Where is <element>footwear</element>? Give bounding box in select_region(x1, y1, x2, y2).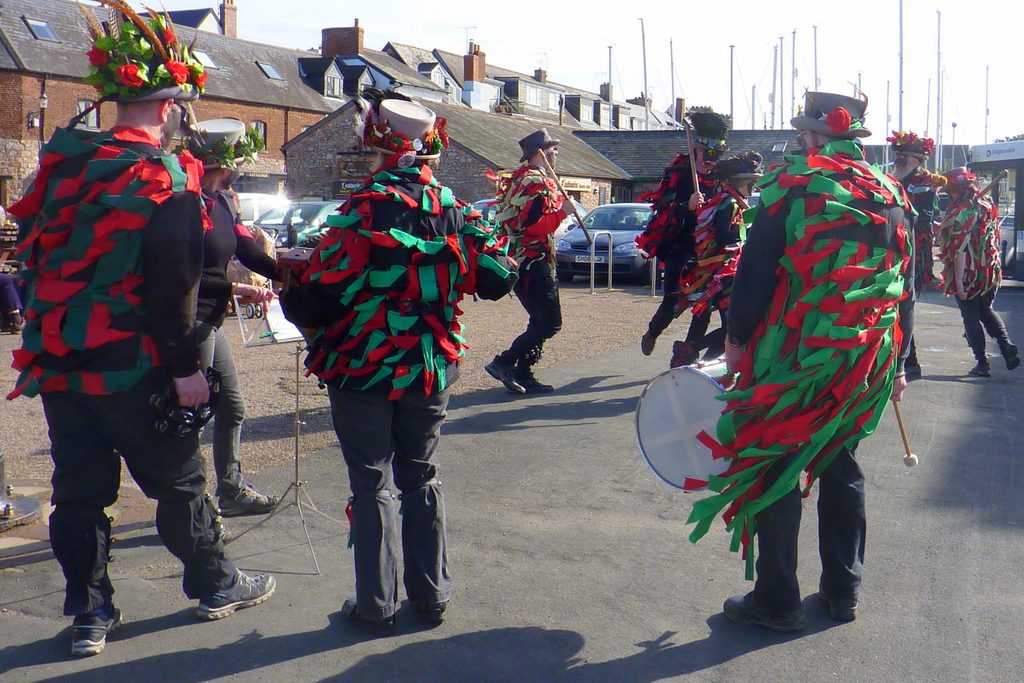
select_region(62, 601, 116, 652).
